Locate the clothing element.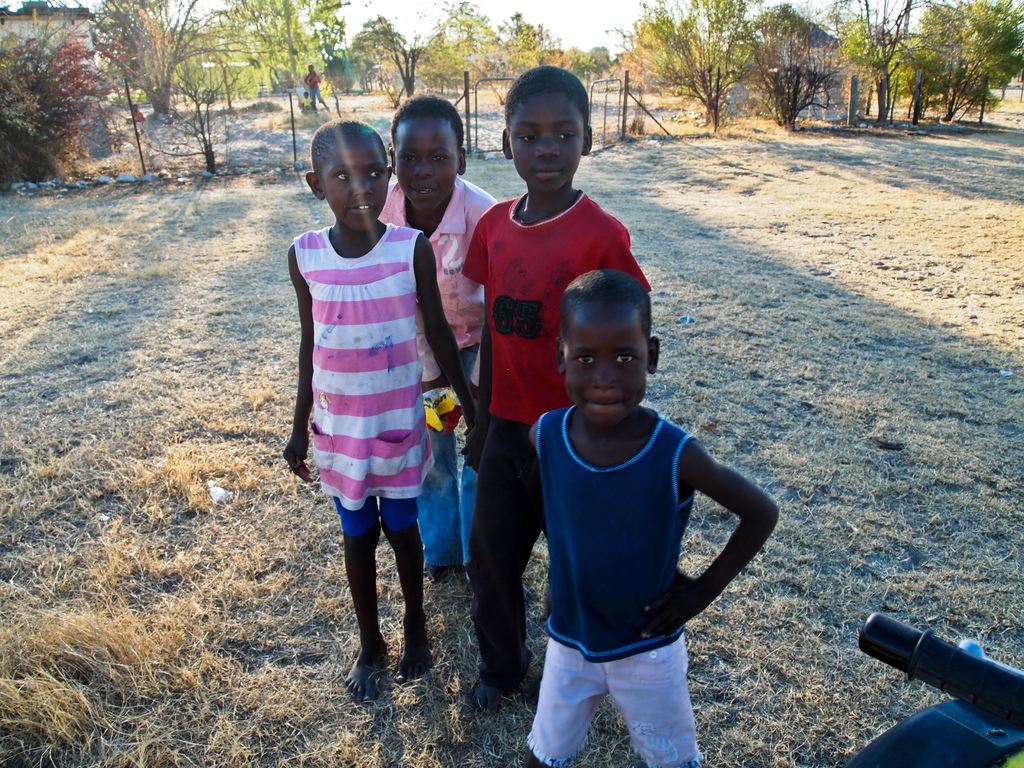
Element bbox: [377, 179, 509, 565].
